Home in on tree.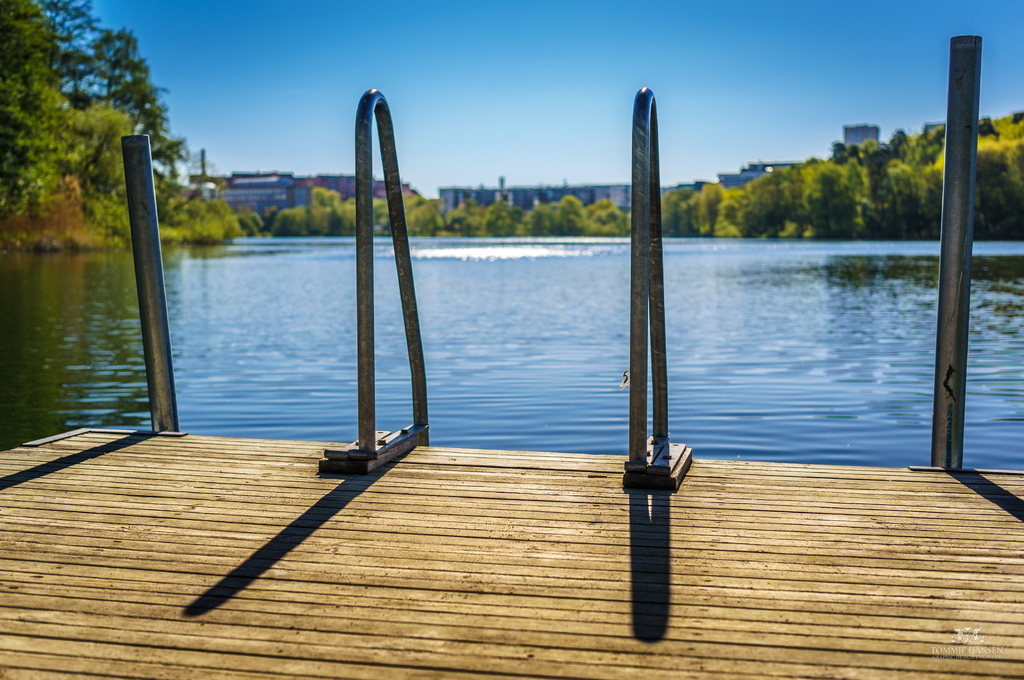
Homed in at BBox(899, 159, 943, 239).
